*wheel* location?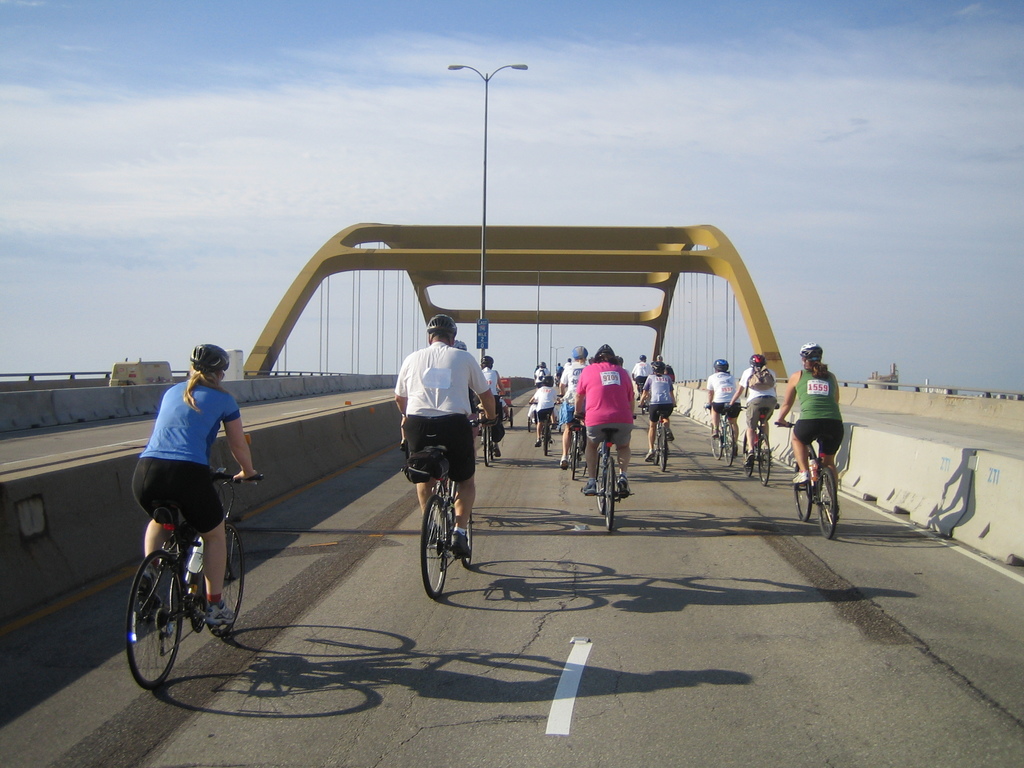
Rect(483, 424, 490, 467)
